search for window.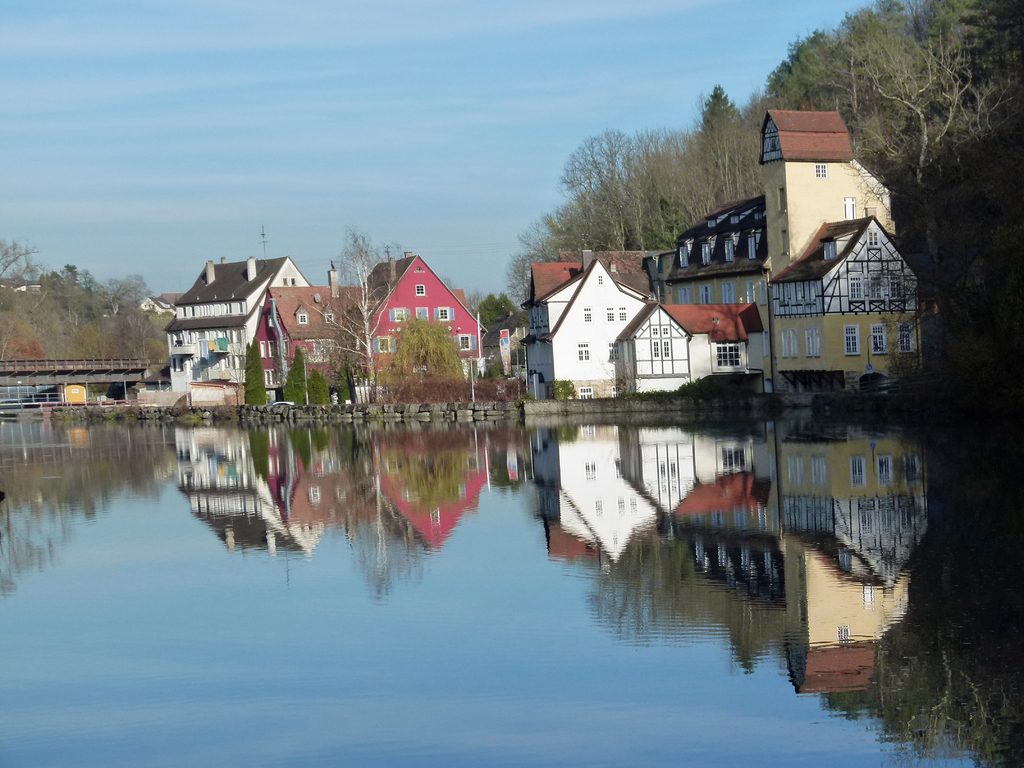
Found at pyautogui.locateOnScreen(372, 335, 399, 355).
